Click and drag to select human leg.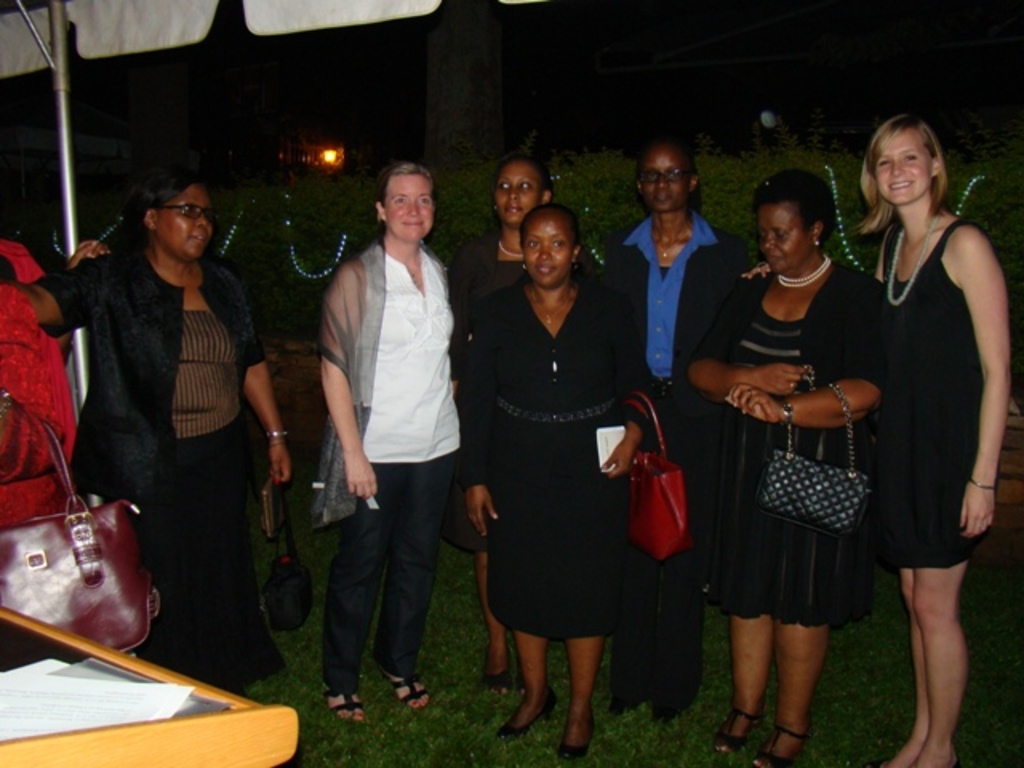
Selection: 197, 419, 283, 688.
